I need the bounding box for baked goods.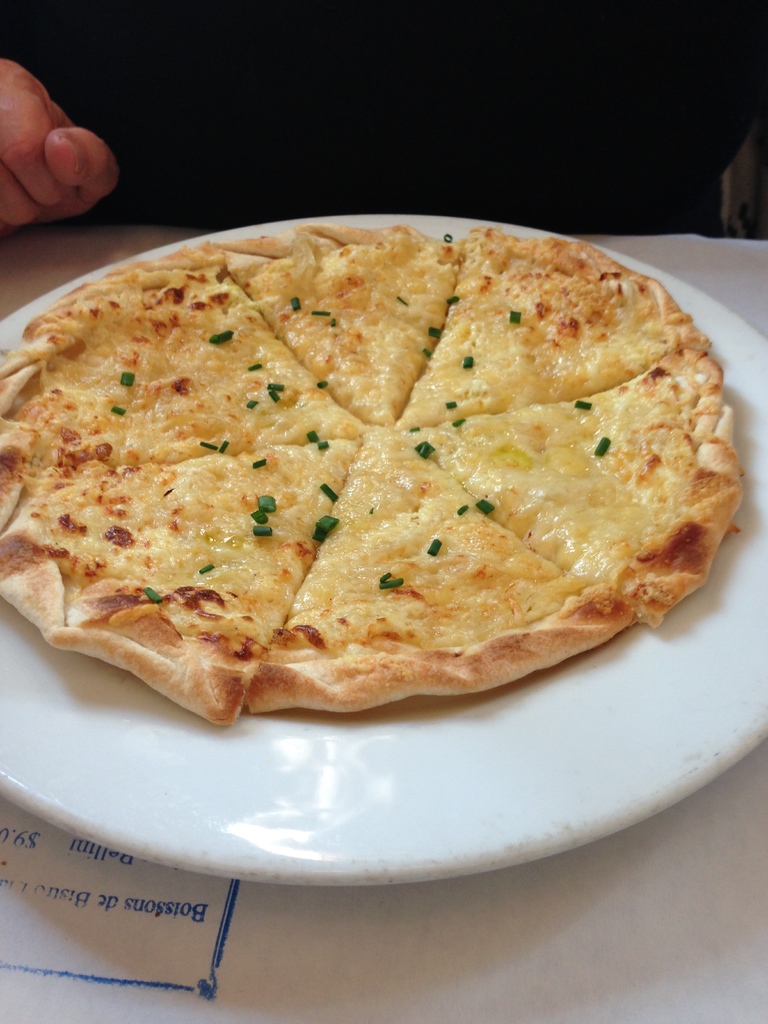
Here it is: {"x1": 0, "y1": 263, "x2": 748, "y2": 716}.
